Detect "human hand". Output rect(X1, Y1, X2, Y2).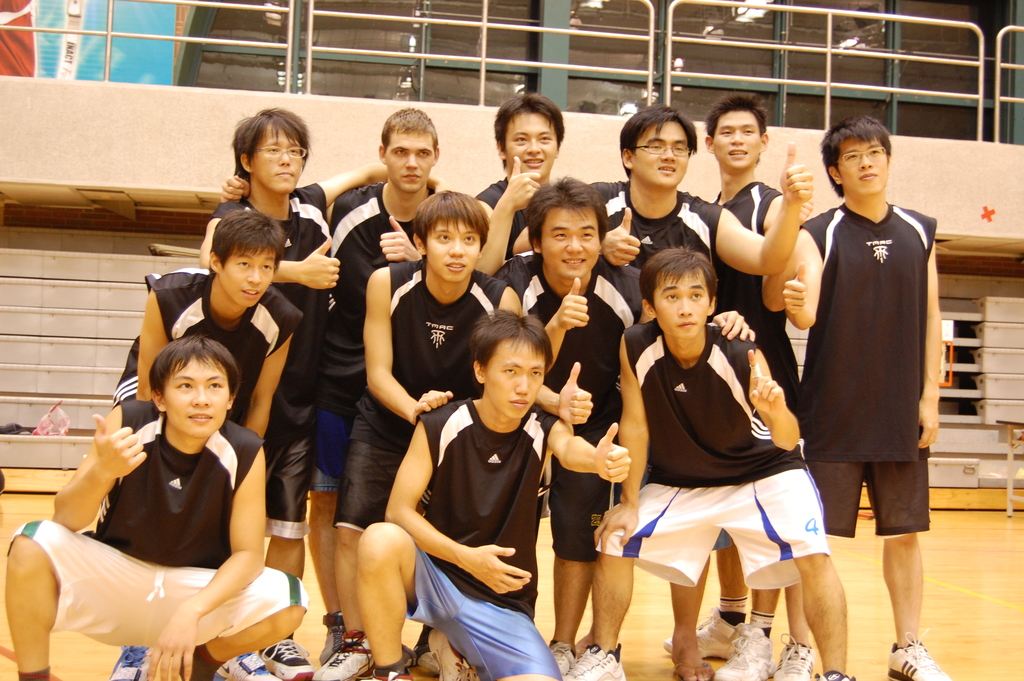
rect(465, 540, 531, 598).
